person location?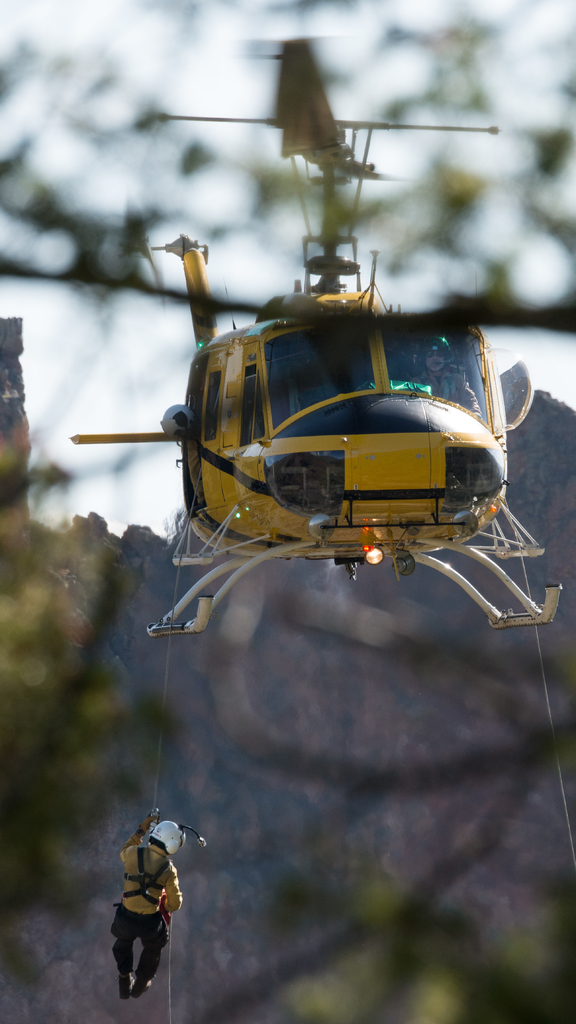
locate(408, 336, 480, 422)
